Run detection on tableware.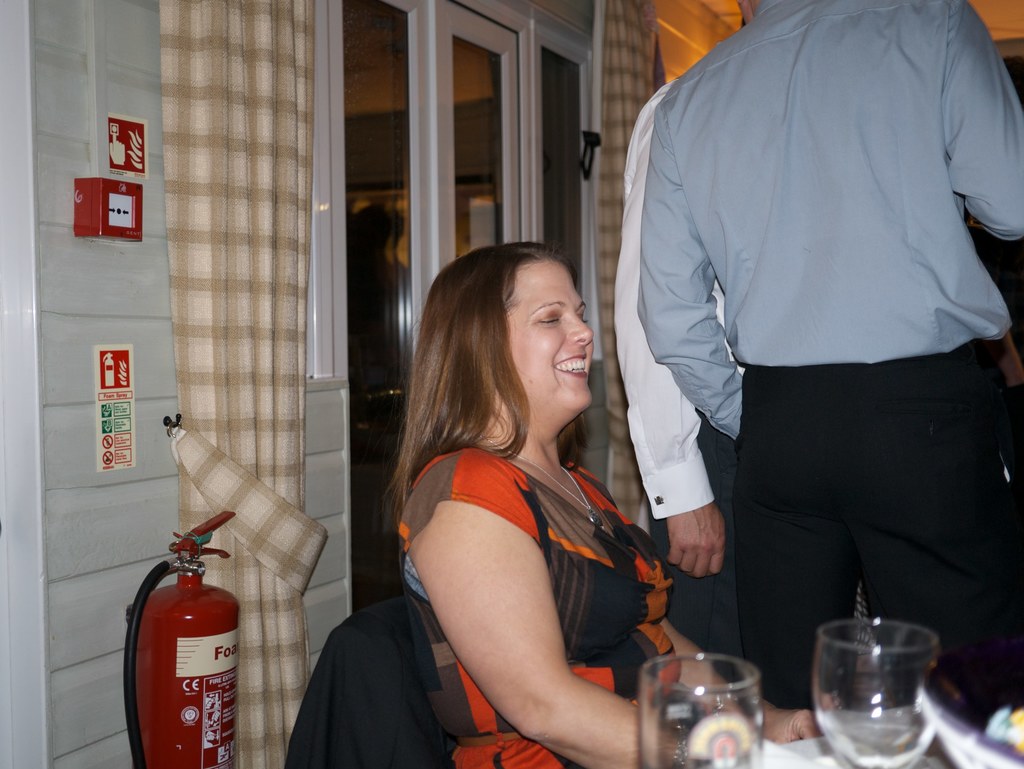
Result: locate(811, 619, 943, 768).
